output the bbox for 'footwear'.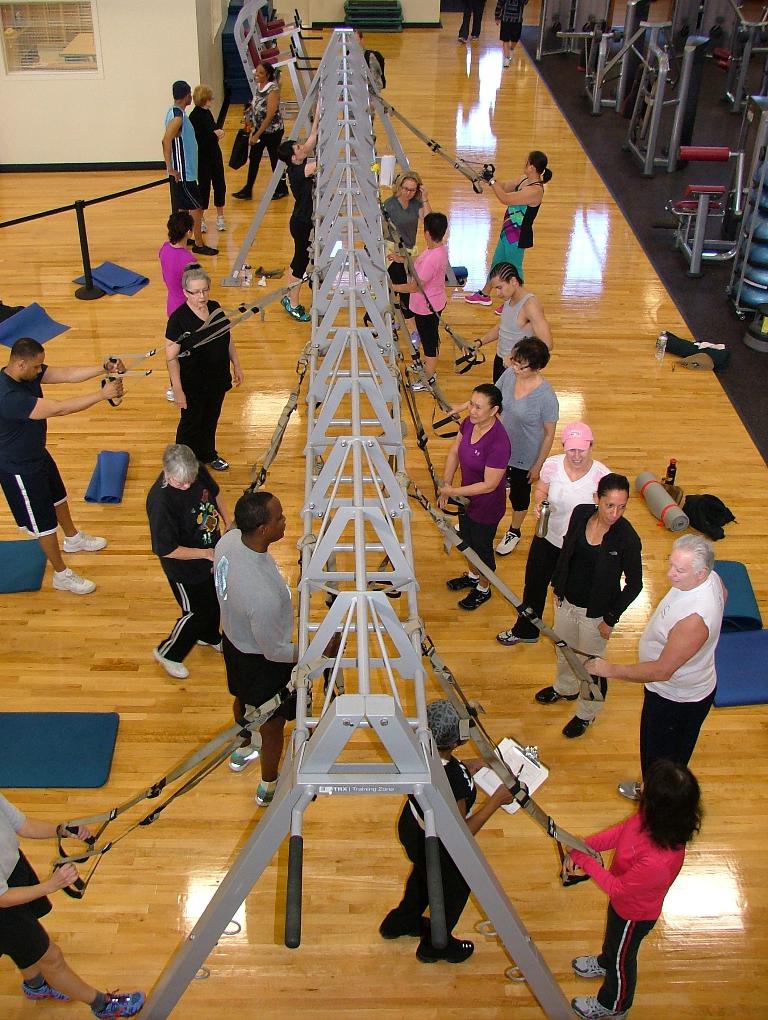
<bbox>211, 215, 229, 232</bbox>.
